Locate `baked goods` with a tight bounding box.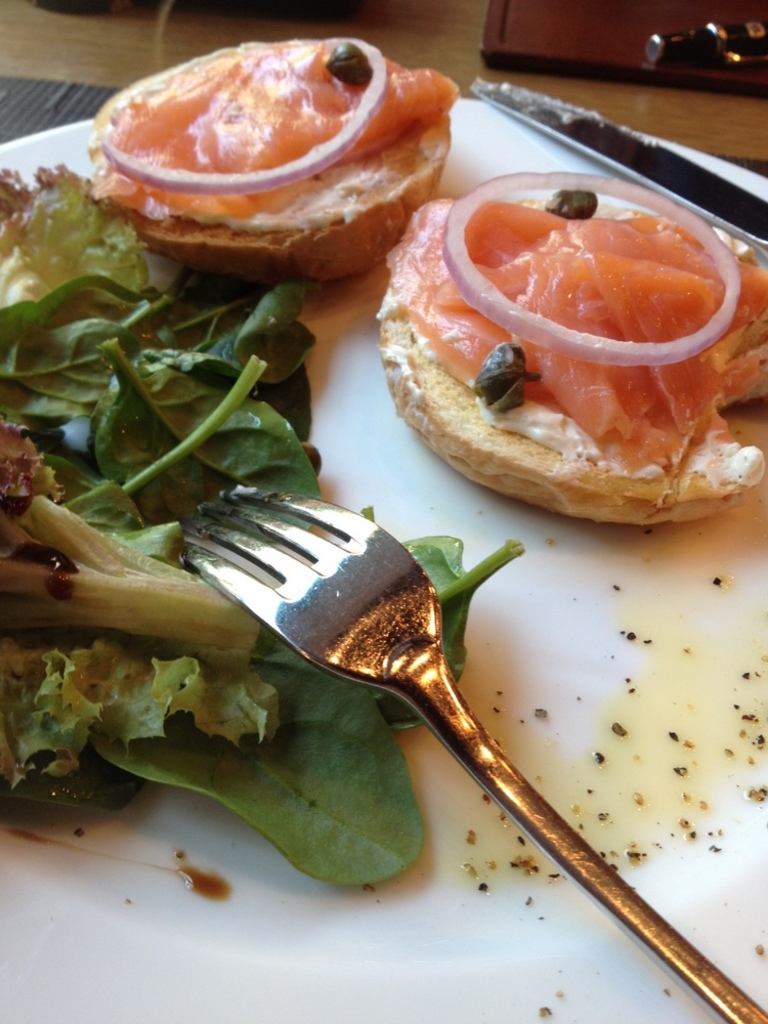
89 36 460 283.
